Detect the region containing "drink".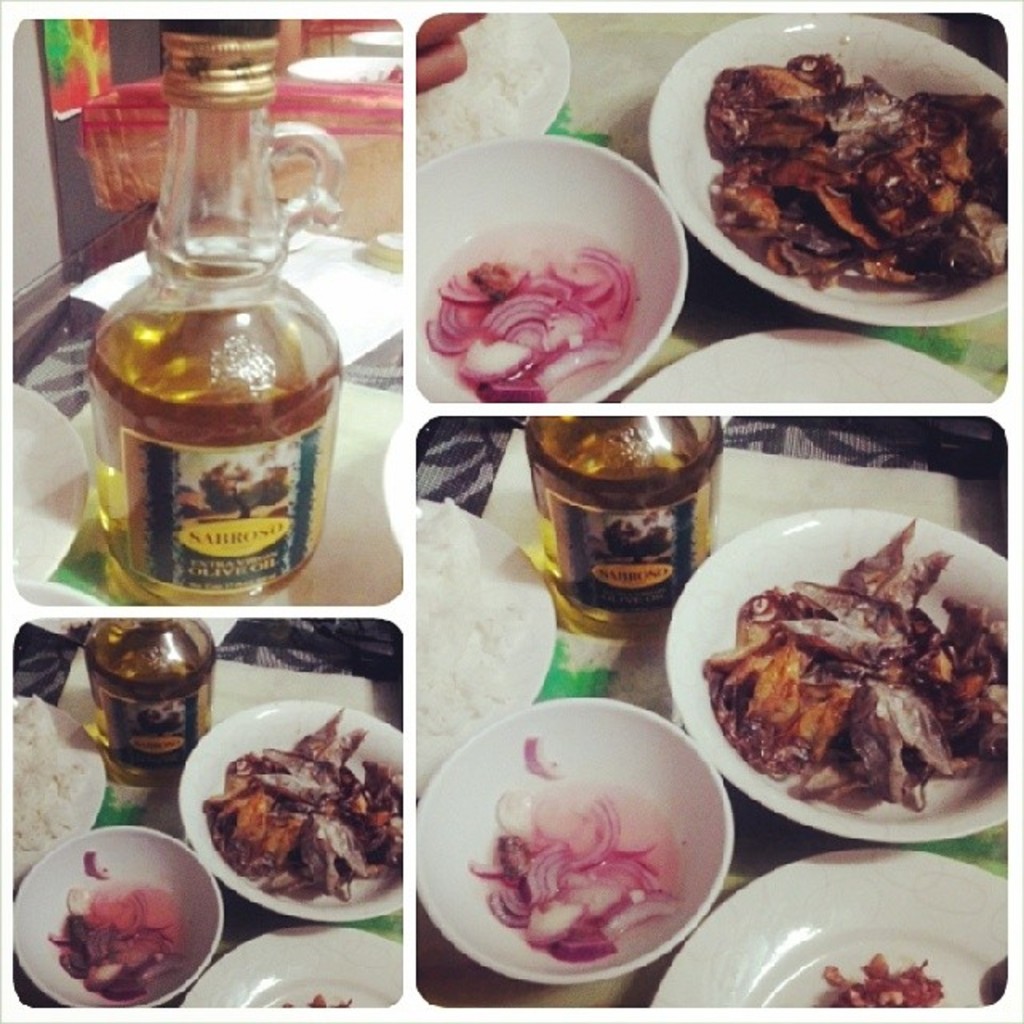
83/614/218/784.
